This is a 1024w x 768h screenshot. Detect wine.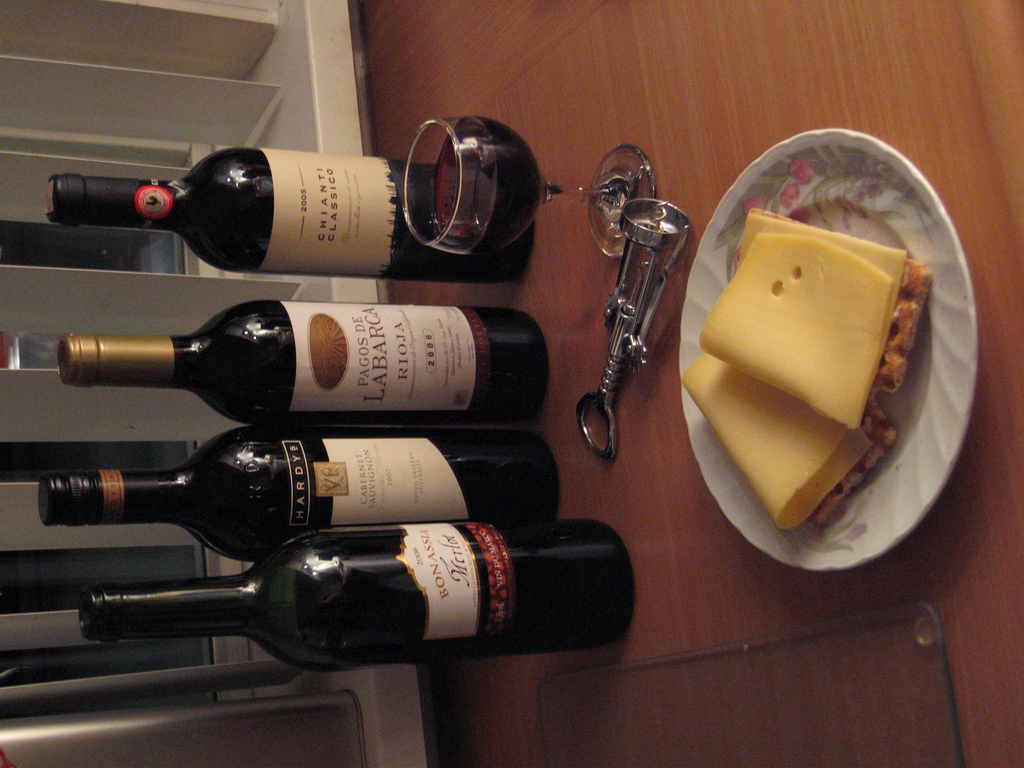
(60,302,551,424).
